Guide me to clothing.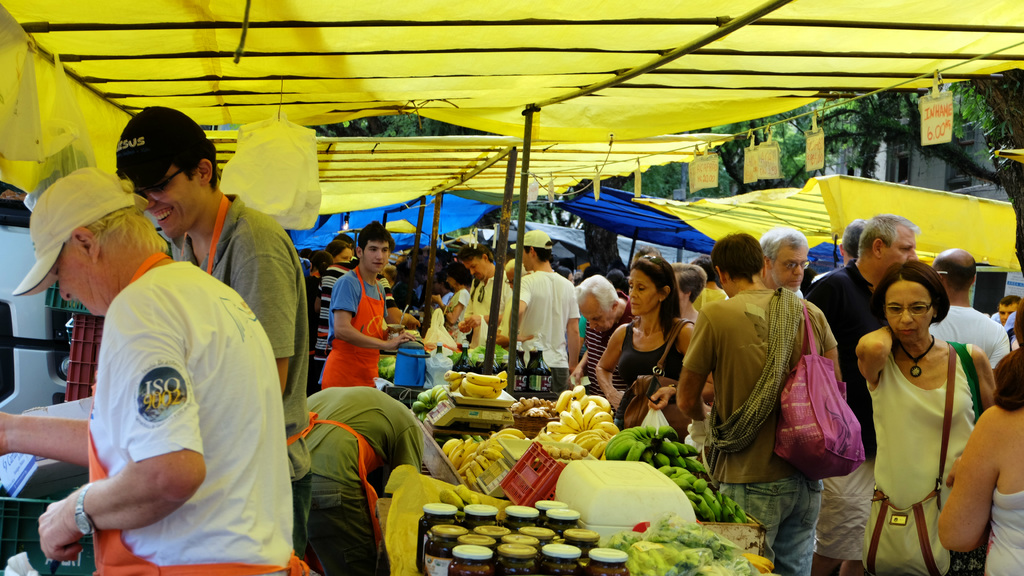
Guidance: bbox=(504, 266, 573, 384).
